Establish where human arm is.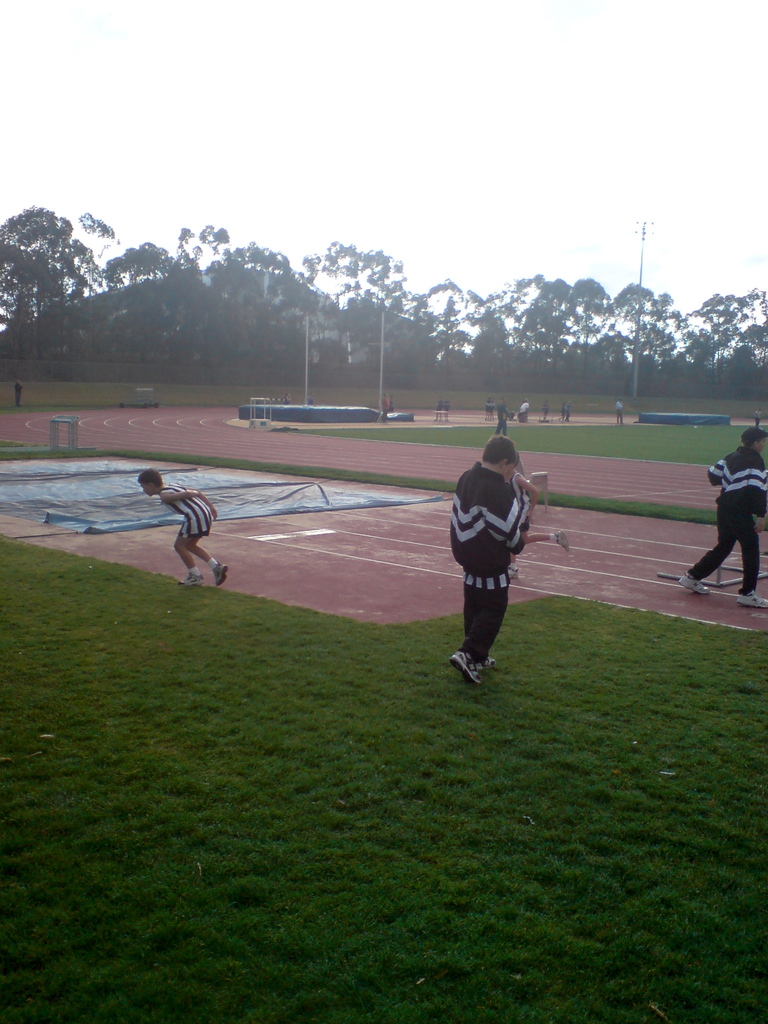
Established at {"left": 501, "top": 403, "right": 509, "bottom": 420}.
